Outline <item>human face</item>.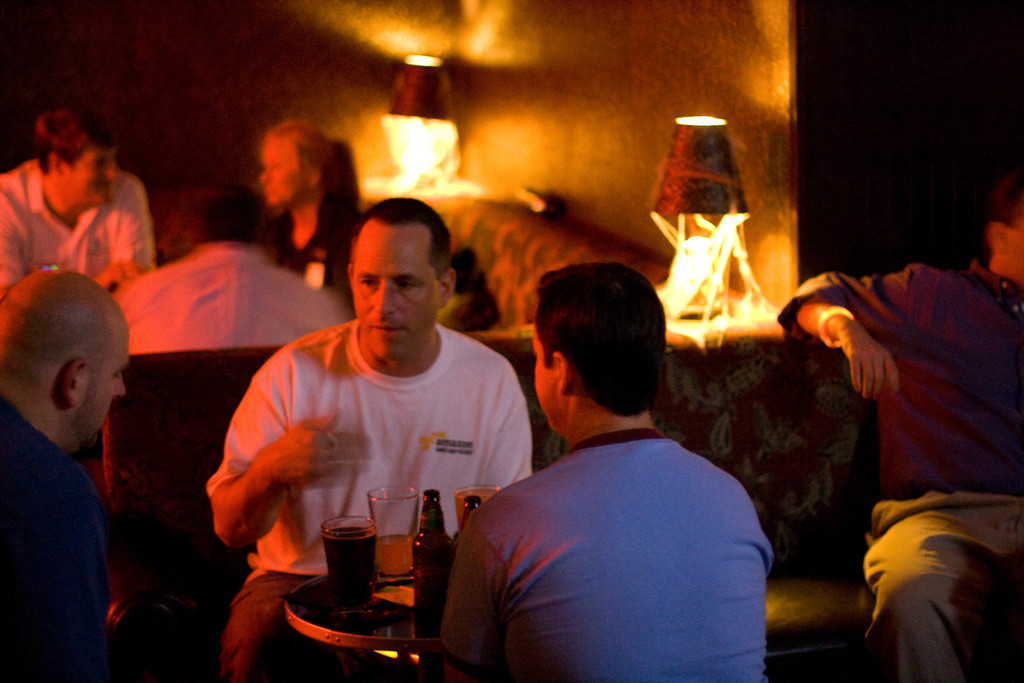
Outline: (1009, 204, 1023, 283).
